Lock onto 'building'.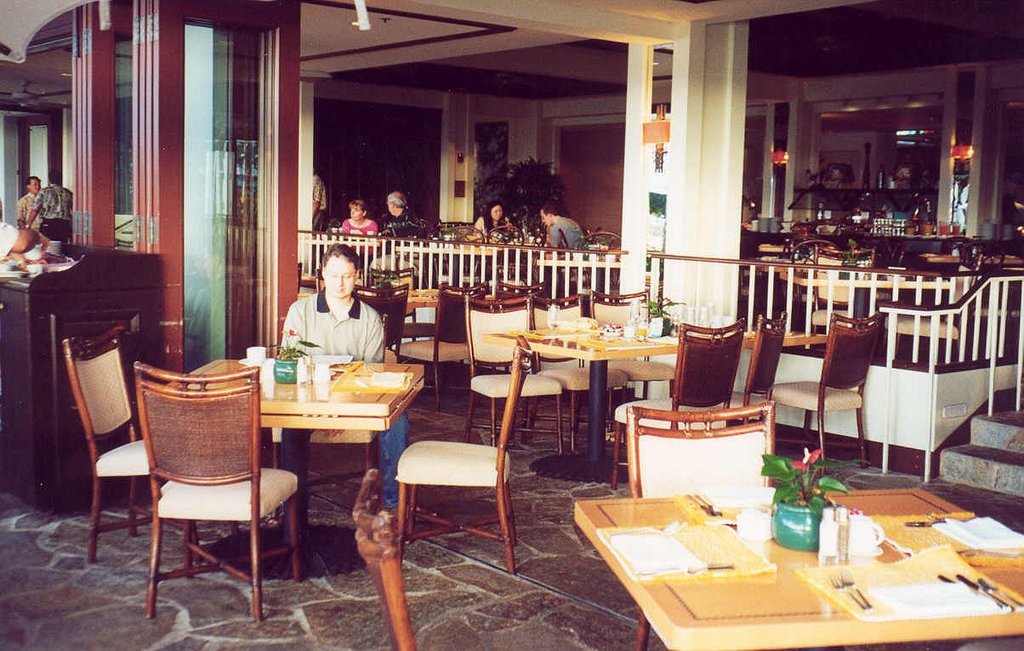
Locked: pyautogui.locateOnScreen(0, 0, 1023, 650).
